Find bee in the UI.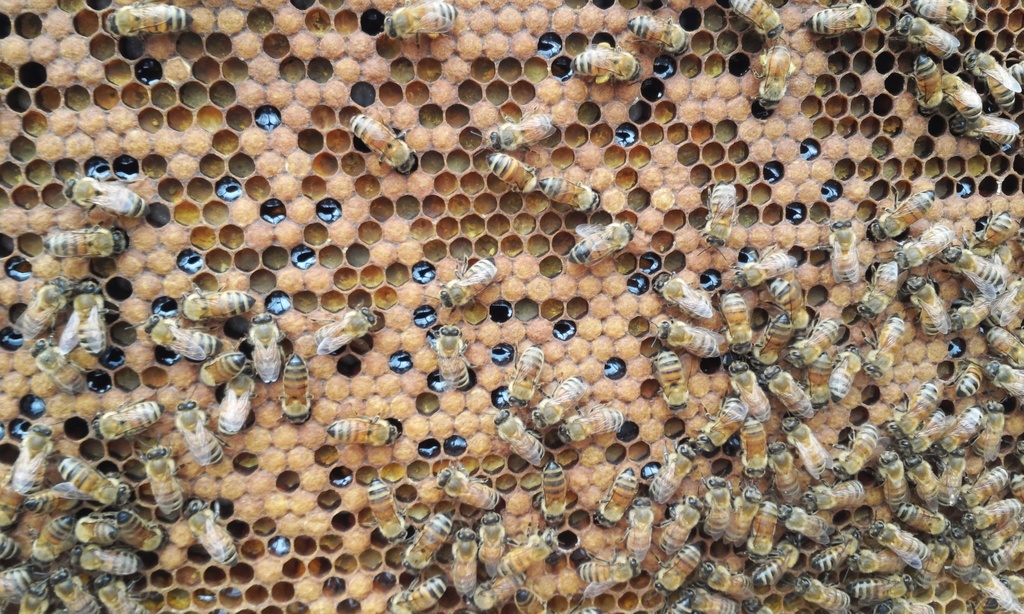
UI element at <bbox>691, 558, 756, 605</bbox>.
